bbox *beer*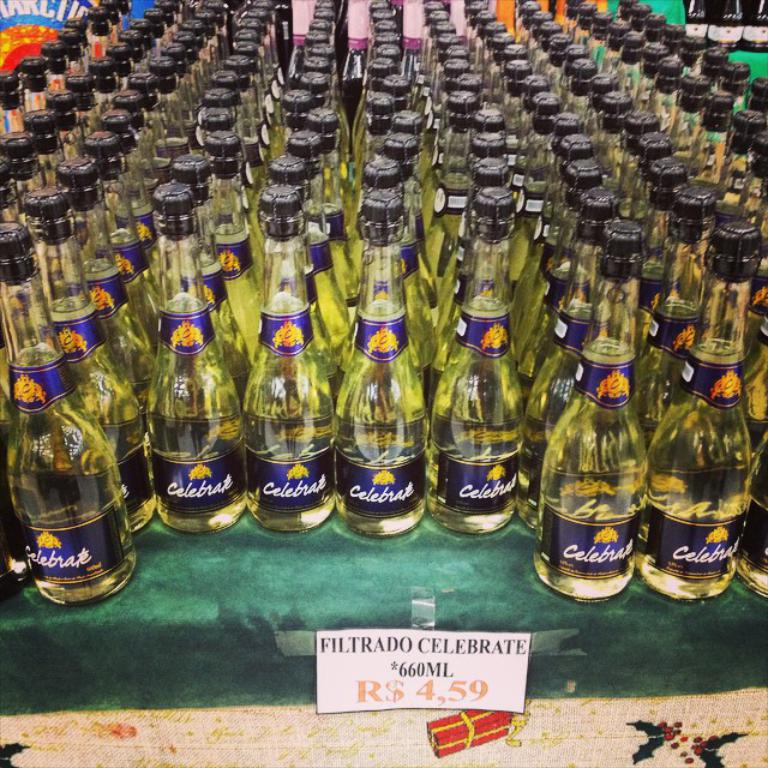
(85,0,118,55)
